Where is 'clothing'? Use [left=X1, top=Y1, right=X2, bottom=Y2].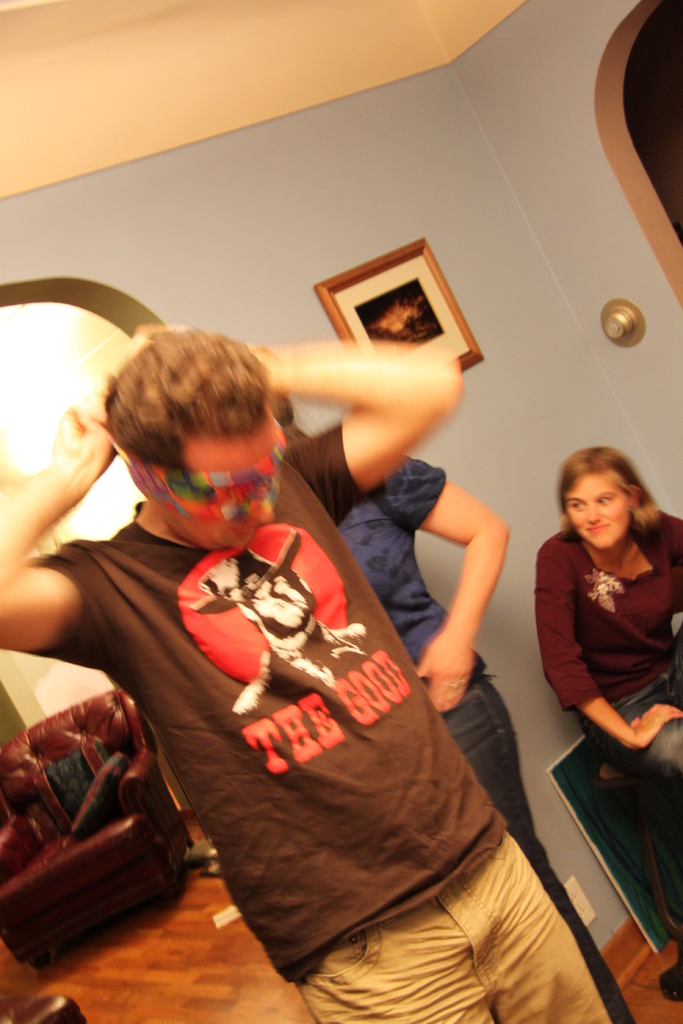
[left=537, top=514, right=673, bottom=780].
